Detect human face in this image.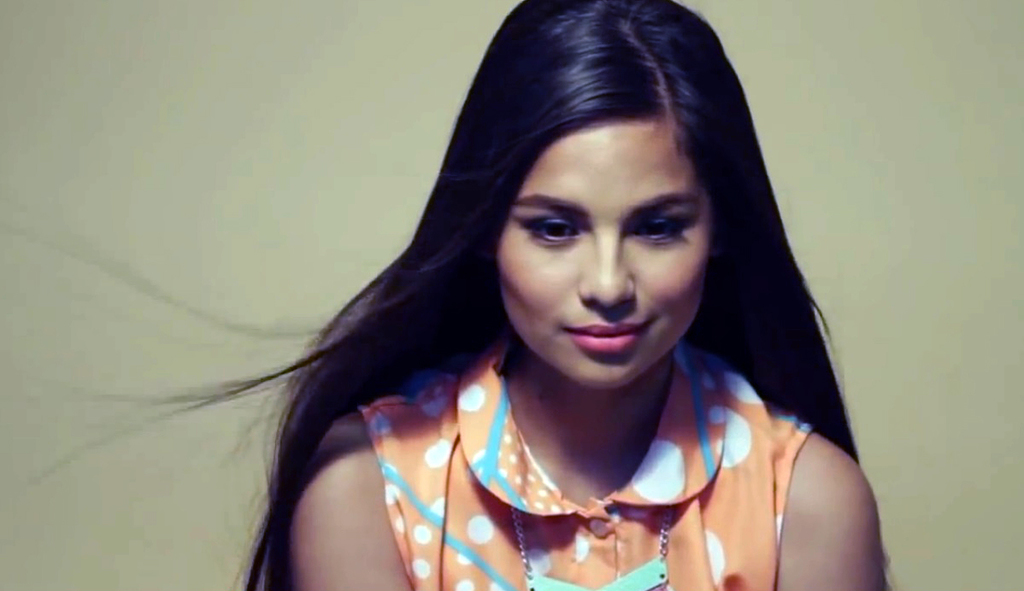
Detection: left=497, top=112, right=706, bottom=385.
